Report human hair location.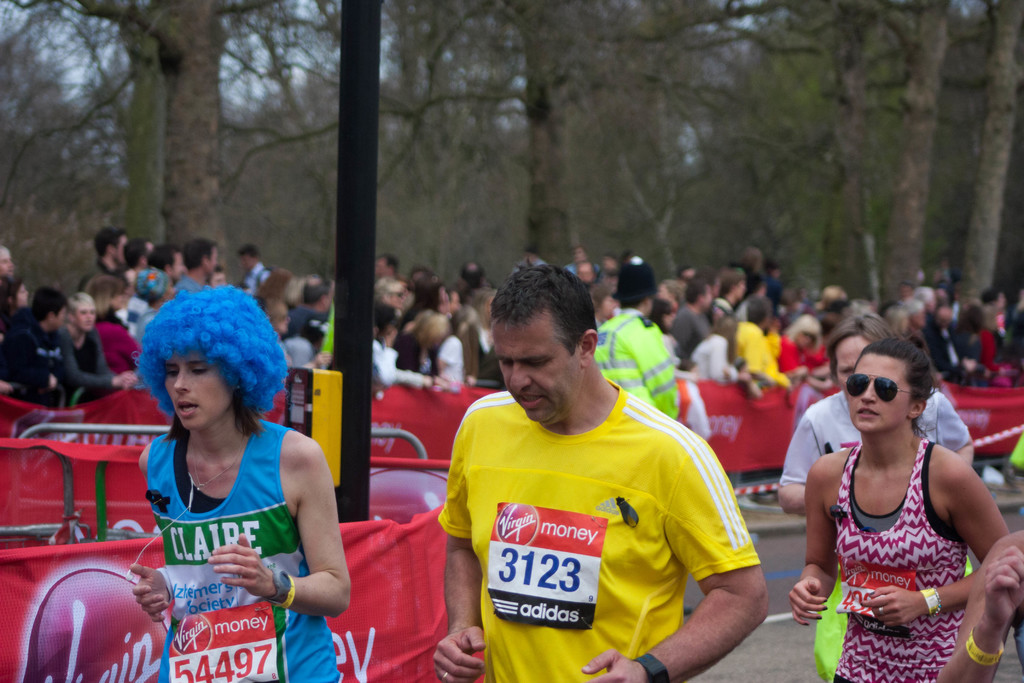
Report: region(163, 383, 266, 437).
